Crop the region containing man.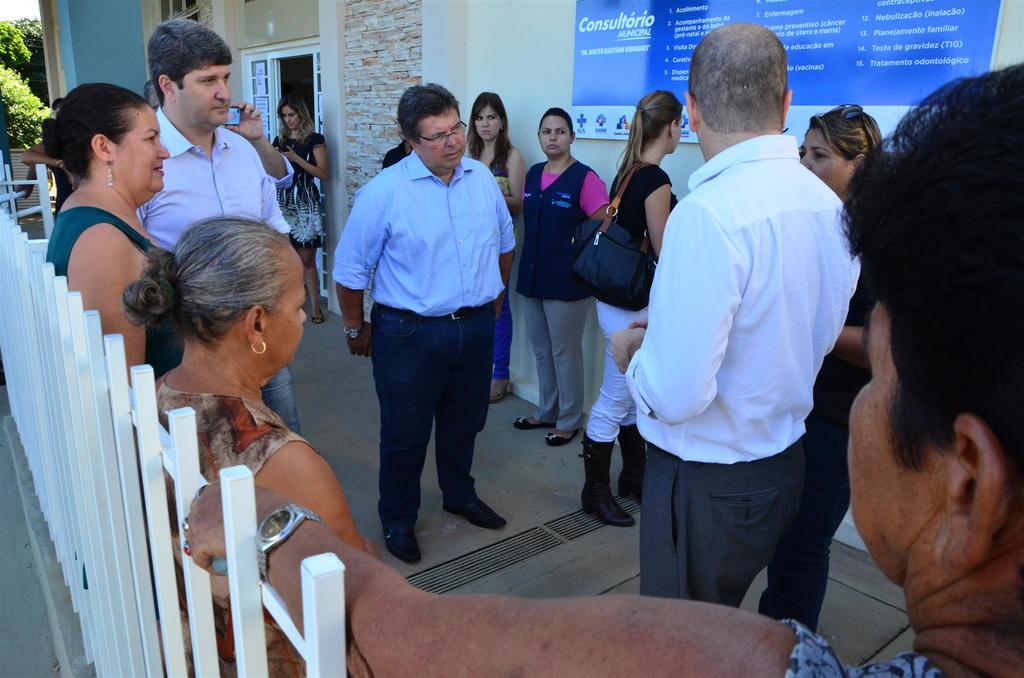
Crop region: bbox(609, 22, 863, 606).
